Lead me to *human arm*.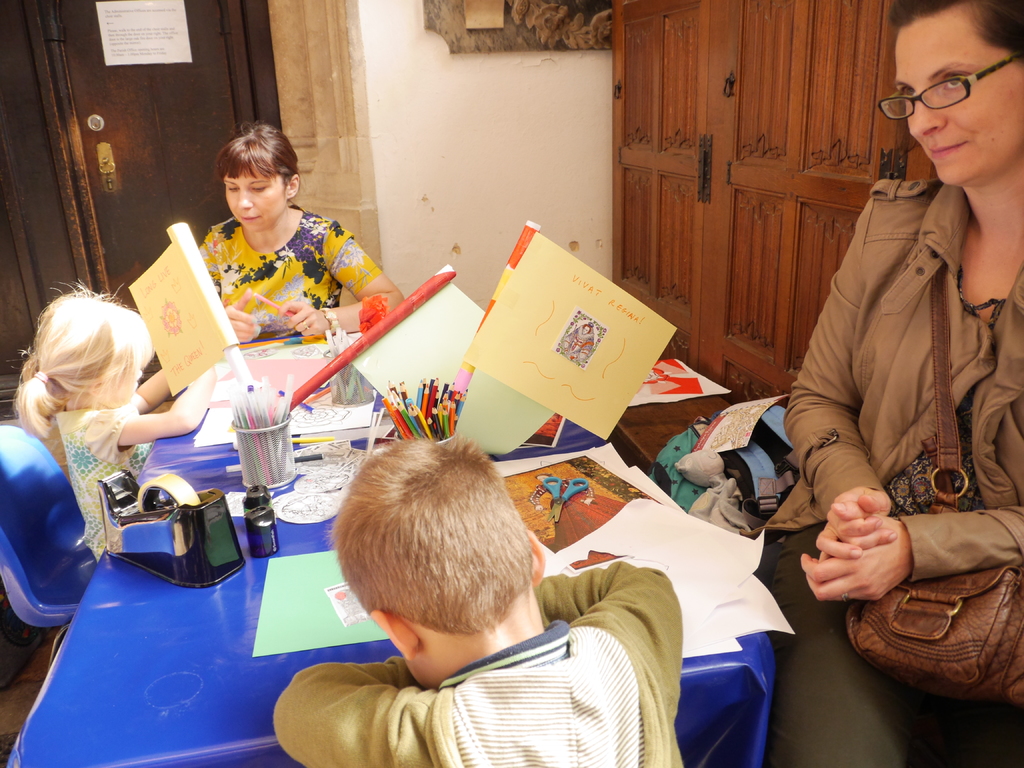
Lead to 115 351 191 407.
